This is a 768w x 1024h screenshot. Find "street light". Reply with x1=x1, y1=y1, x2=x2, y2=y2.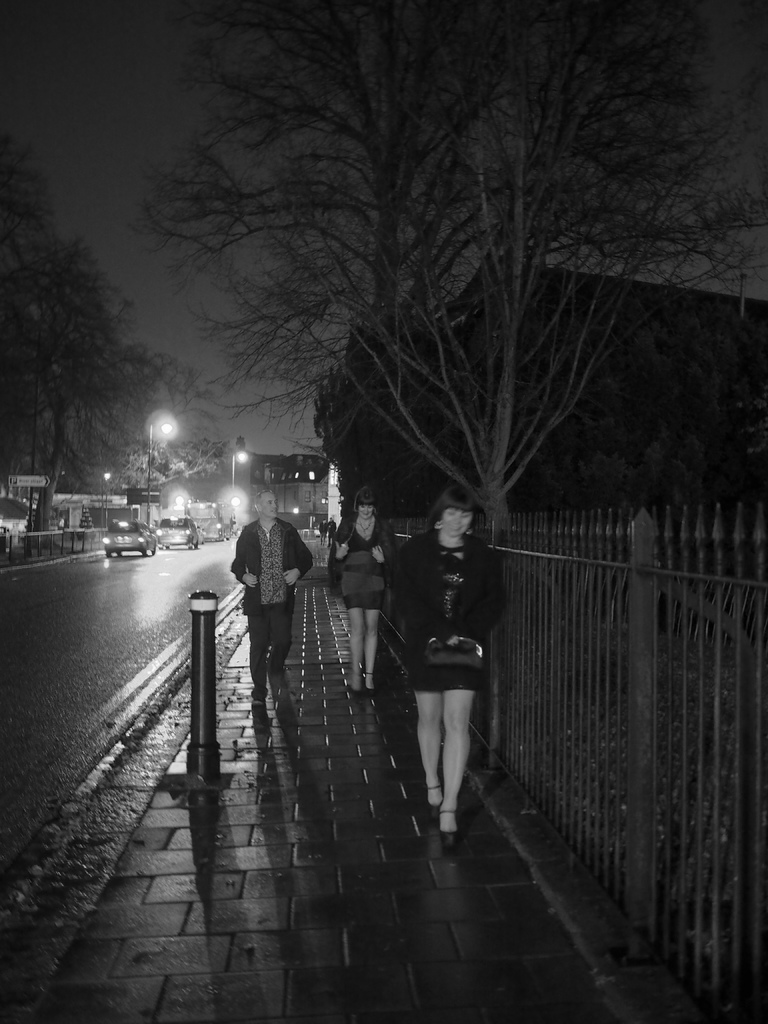
x1=97, y1=470, x2=116, y2=526.
